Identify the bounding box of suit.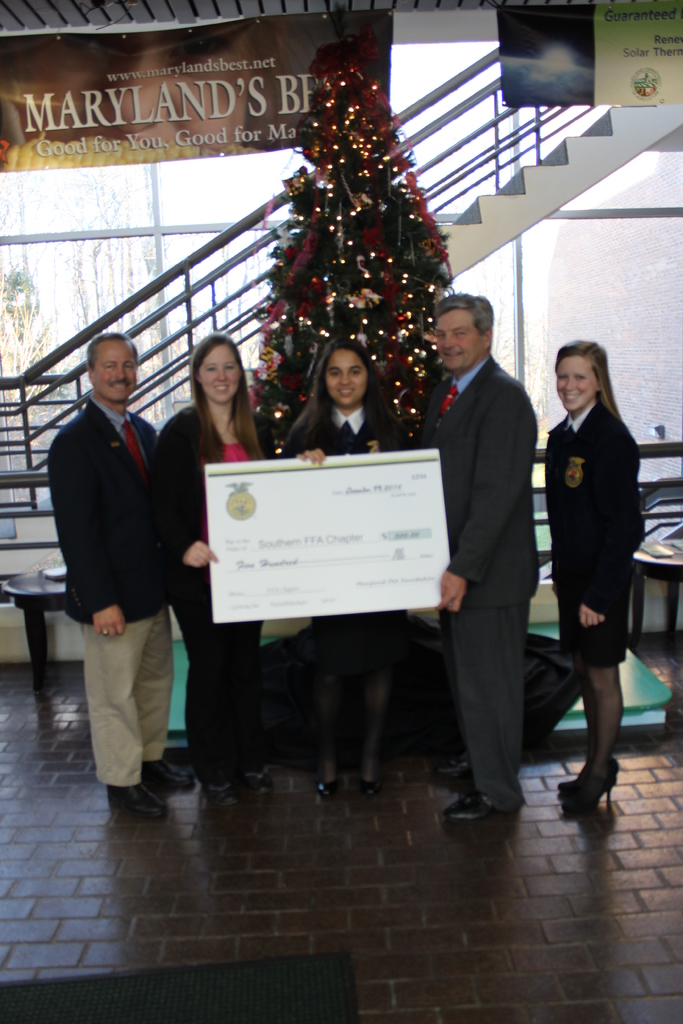
box=[51, 404, 196, 787].
